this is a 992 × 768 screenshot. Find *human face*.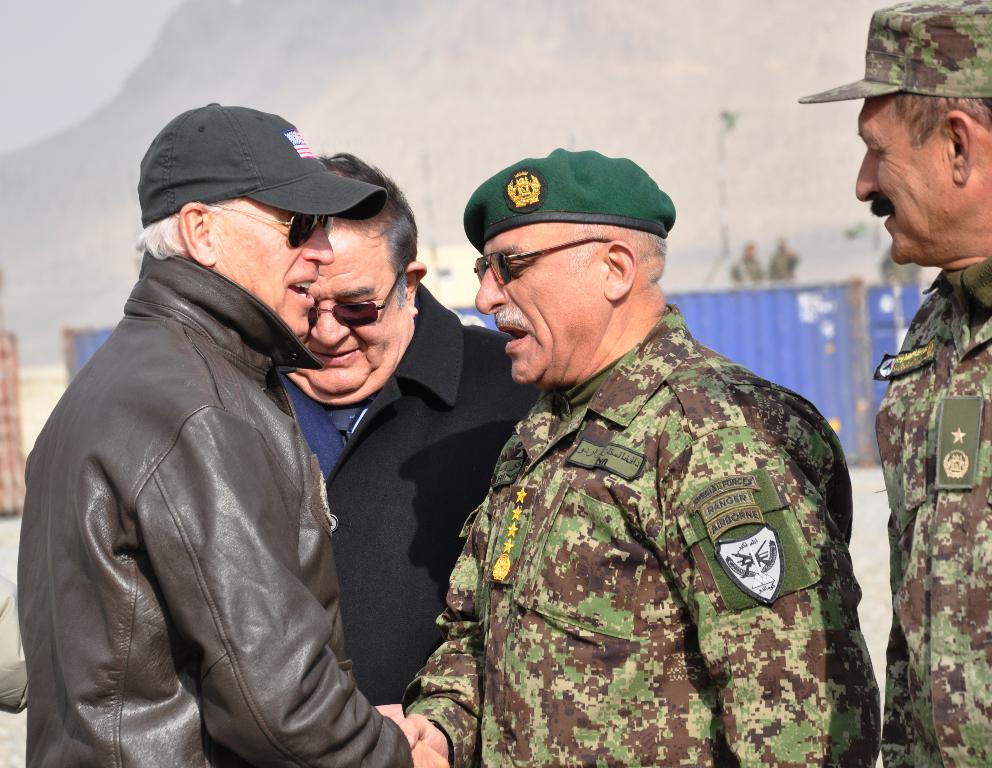
Bounding box: <box>856,97,947,267</box>.
